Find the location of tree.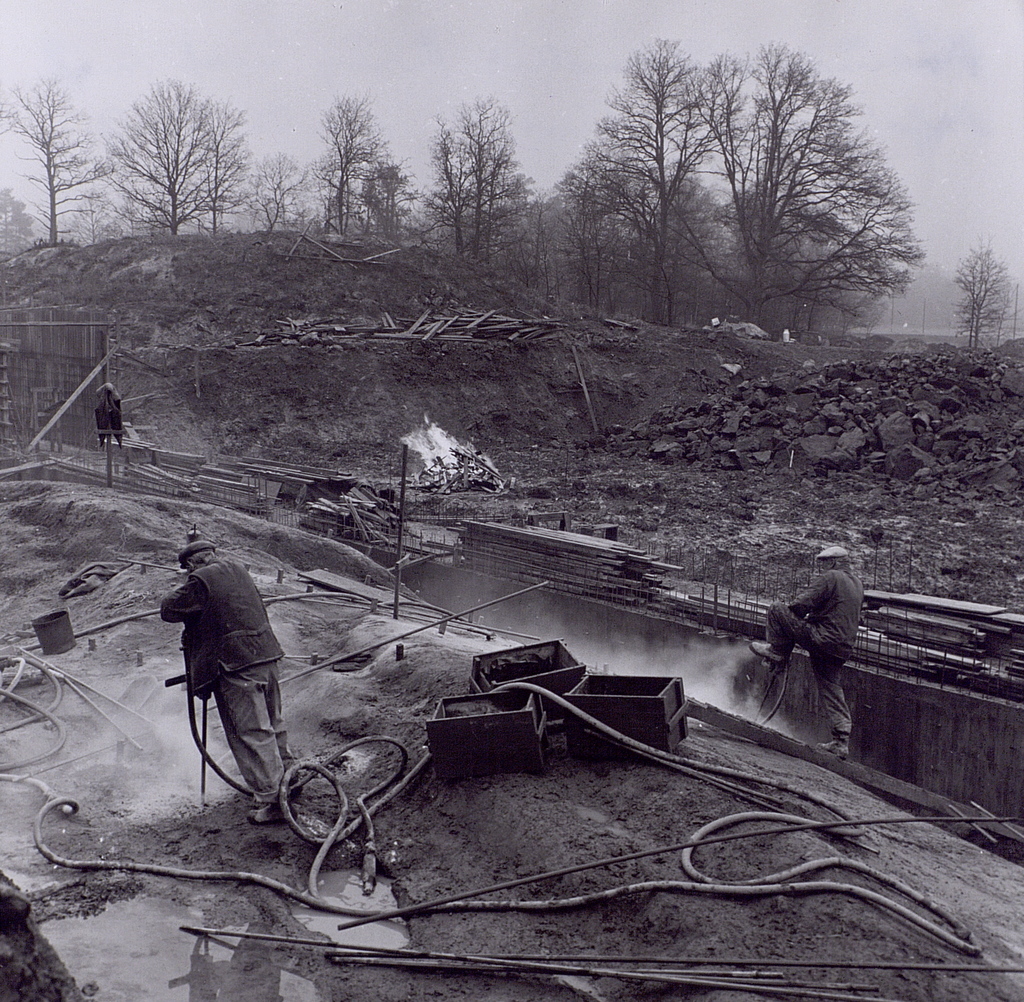
Location: {"x1": 579, "y1": 52, "x2": 930, "y2": 346}.
